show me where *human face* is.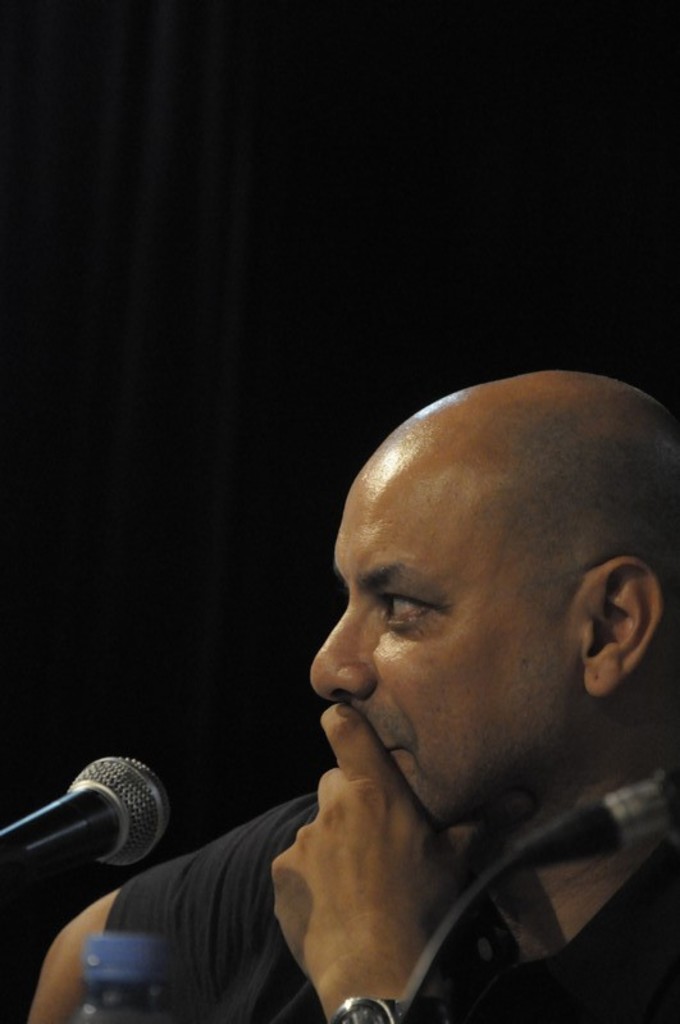
*human face* is at select_region(309, 481, 584, 827).
